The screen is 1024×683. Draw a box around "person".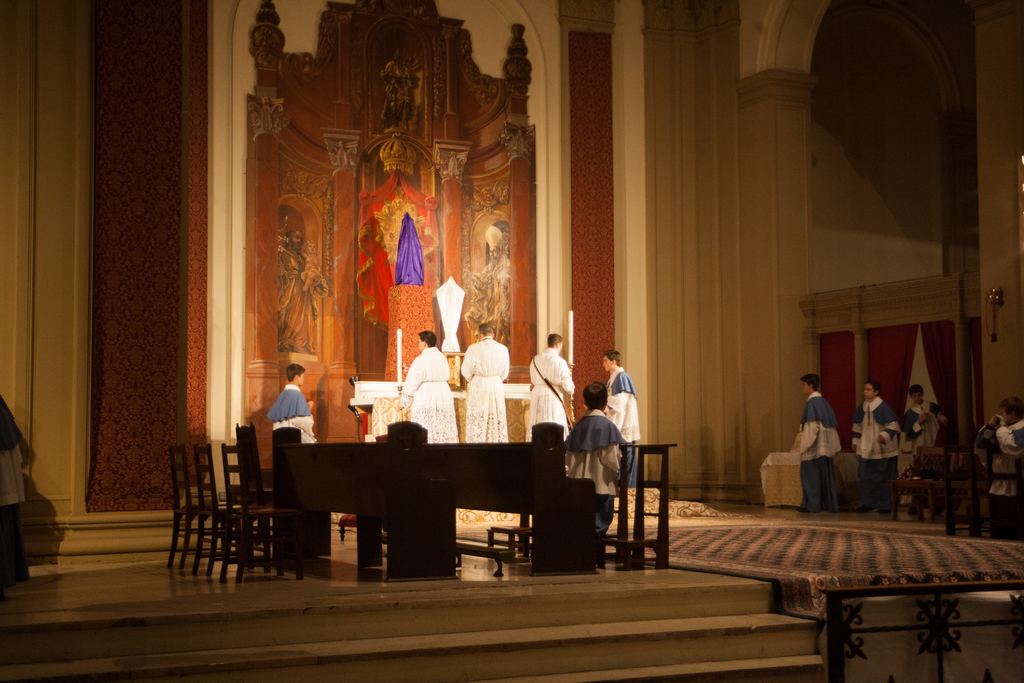
BBox(573, 378, 631, 551).
